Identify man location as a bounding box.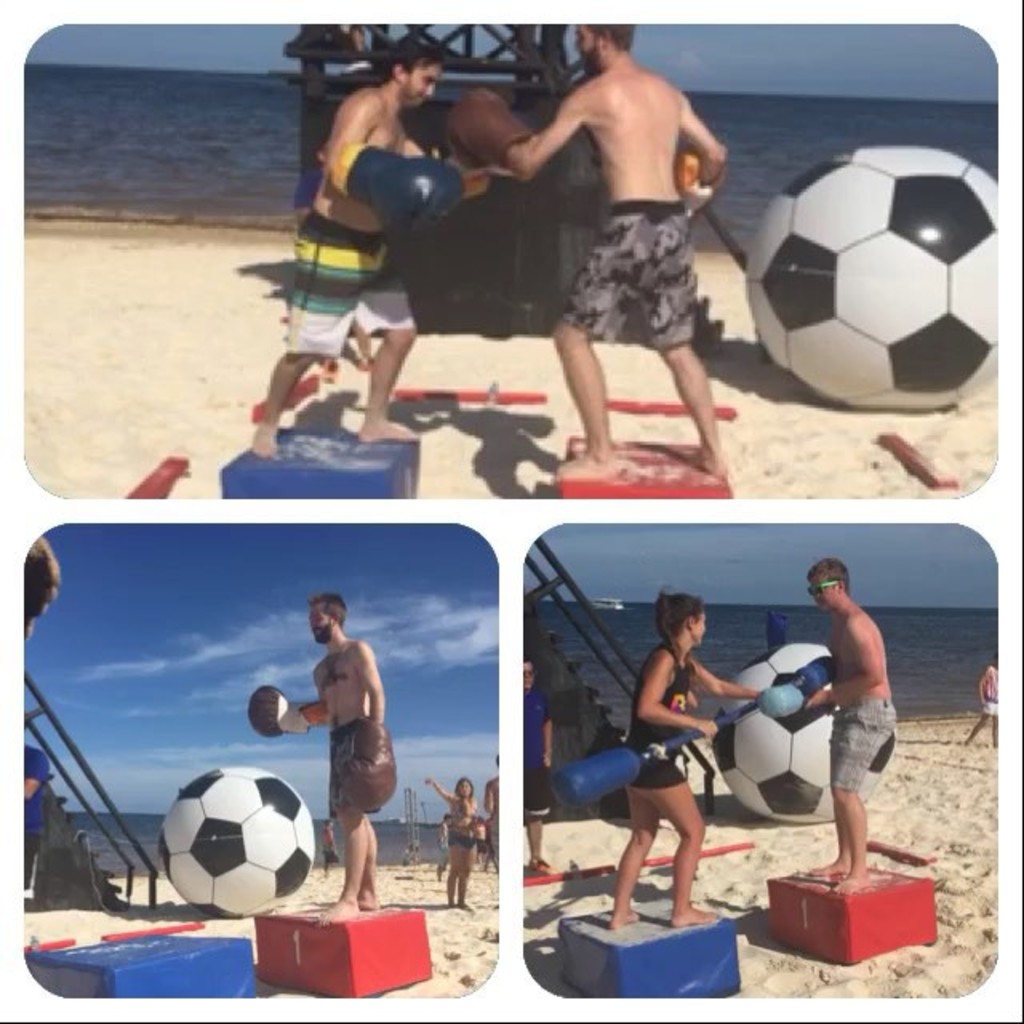
left=438, top=18, right=731, bottom=480.
